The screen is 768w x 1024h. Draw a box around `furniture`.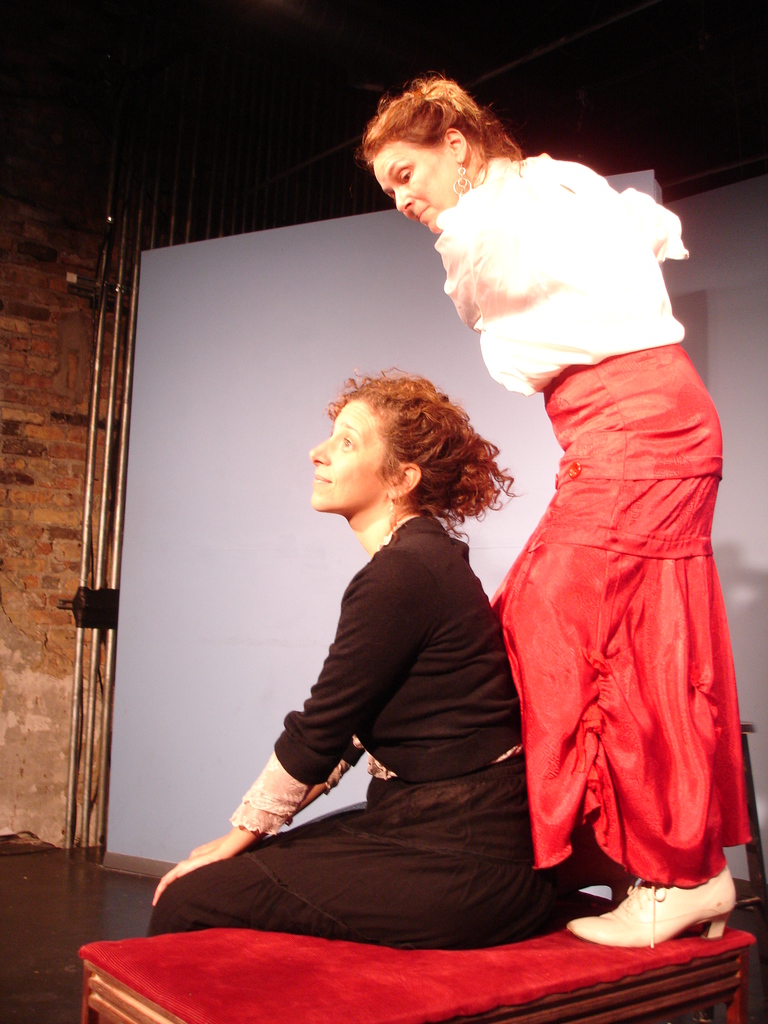
box(74, 886, 756, 1023).
